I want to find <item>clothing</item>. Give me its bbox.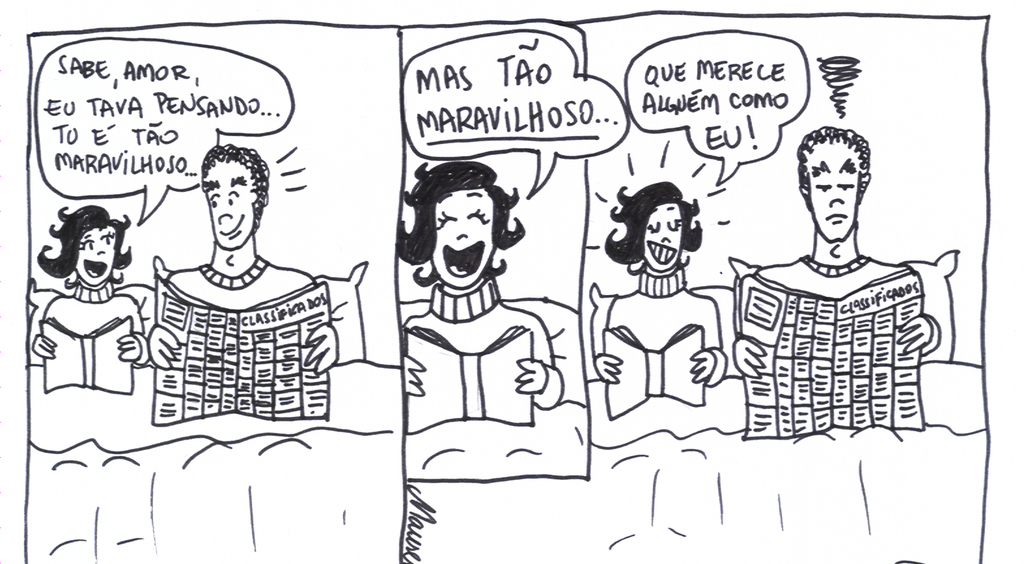
[758,253,910,299].
